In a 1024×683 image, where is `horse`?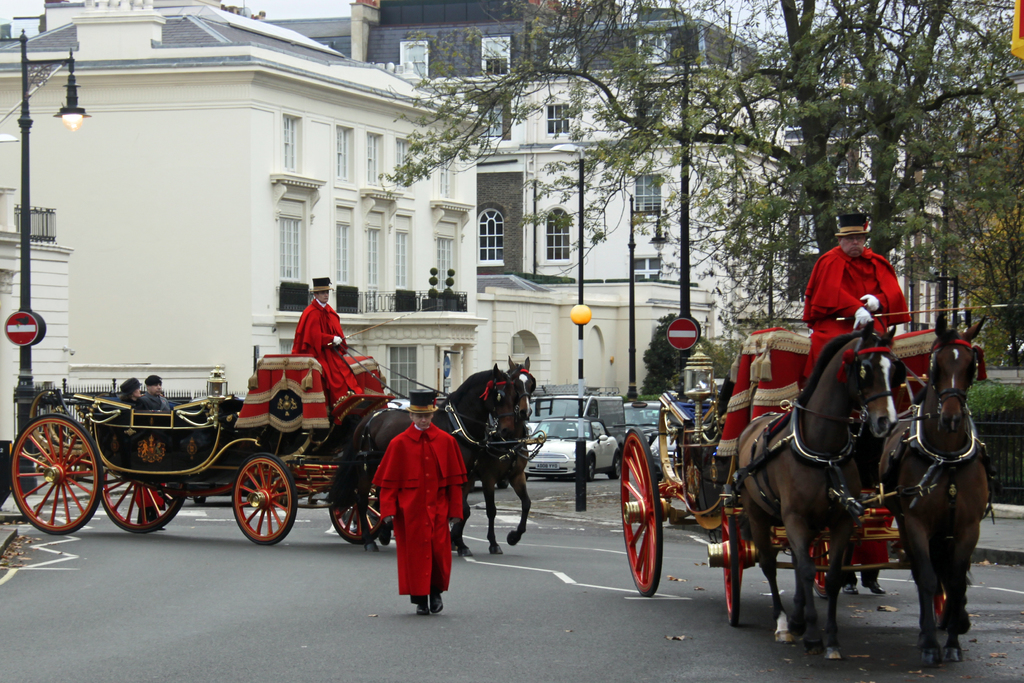
rect(326, 364, 519, 553).
